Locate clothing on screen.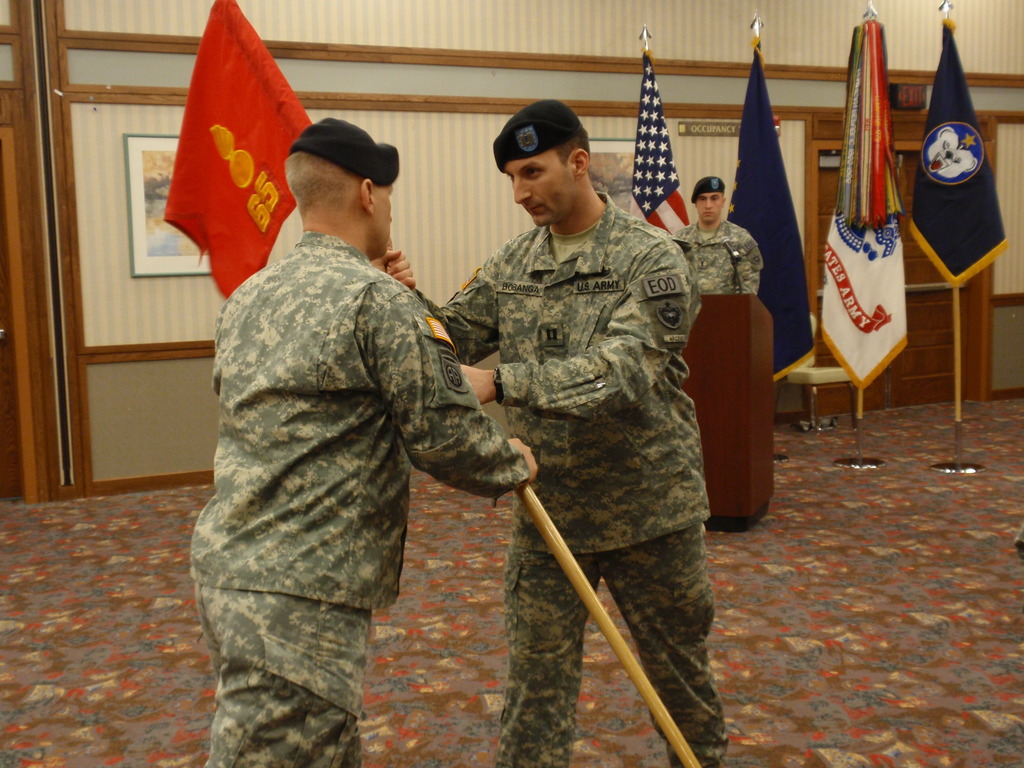
On screen at 674/216/757/296.
